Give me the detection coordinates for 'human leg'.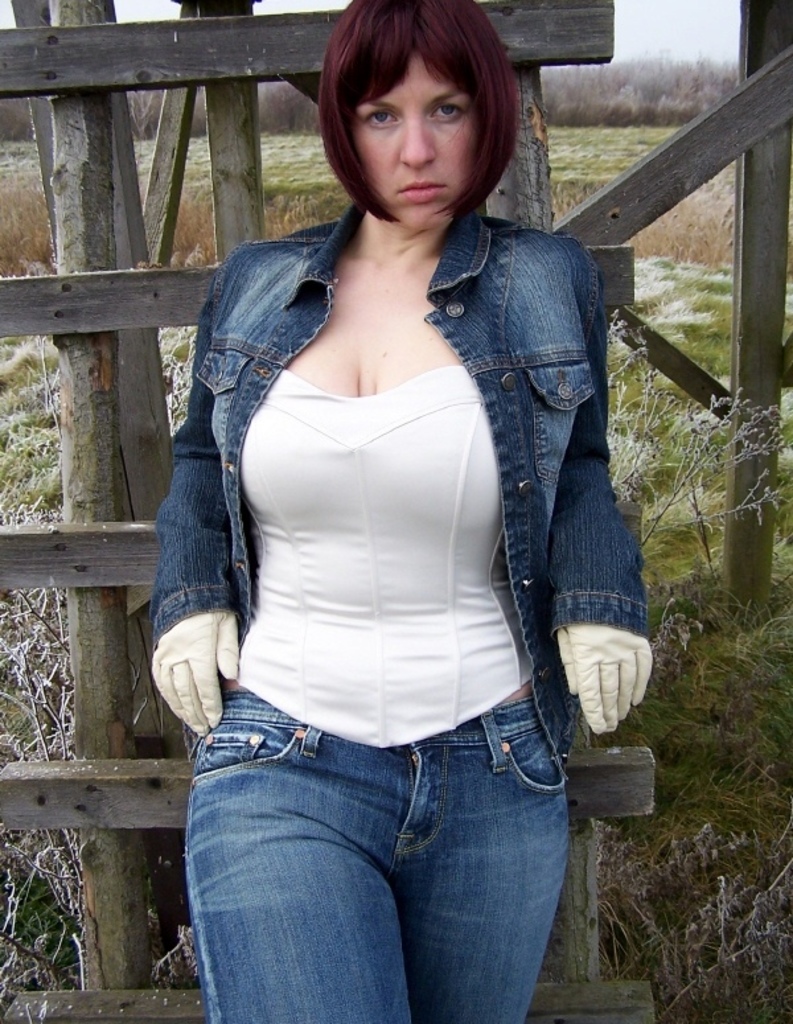
(x1=188, y1=673, x2=410, y2=1021).
